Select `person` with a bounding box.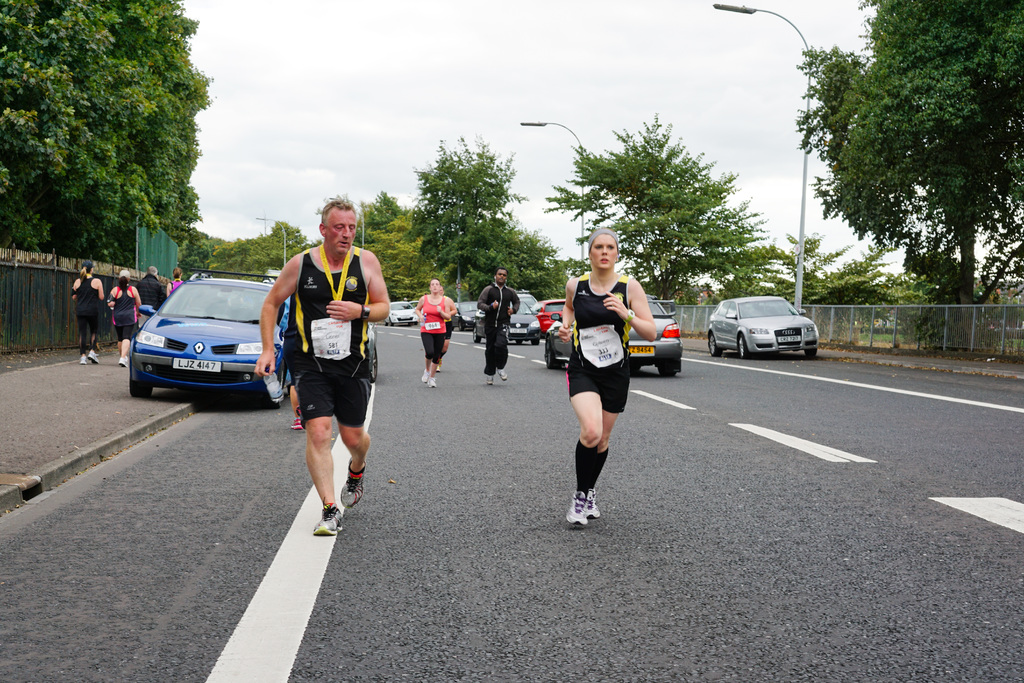
(264, 195, 376, 552).
